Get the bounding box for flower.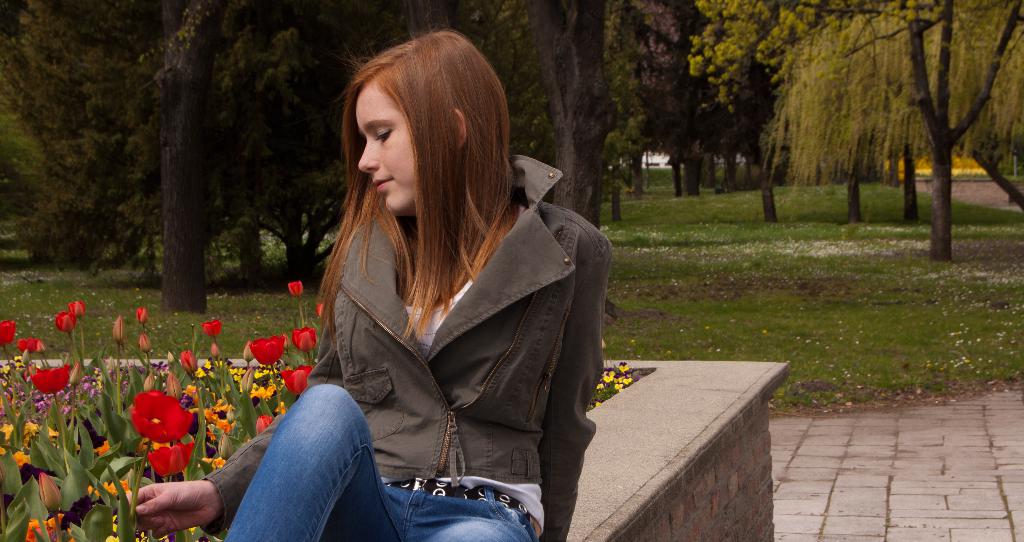
BBox(95, 439, 109, 457).
